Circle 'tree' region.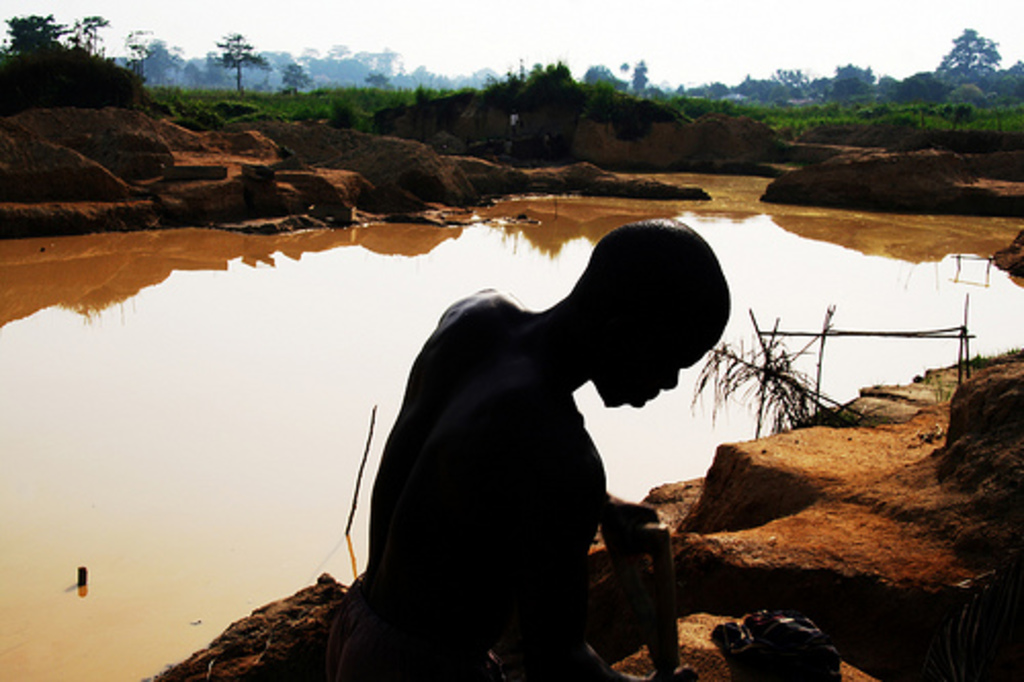
Region: [276, 59, 313, 96].
